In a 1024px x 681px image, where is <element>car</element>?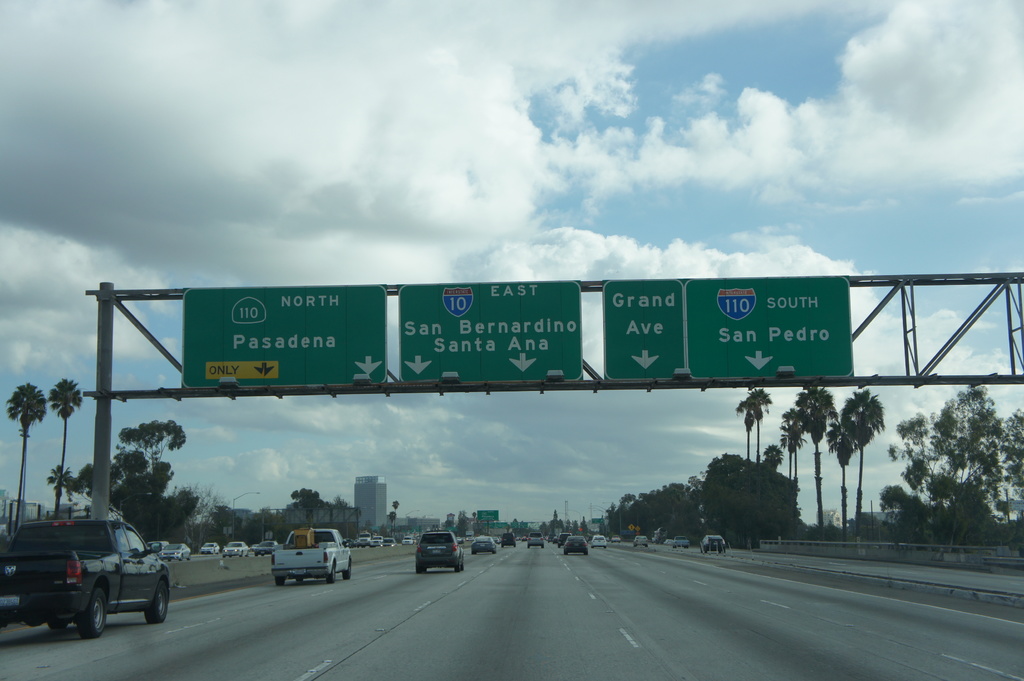
rect(702, 534, 726, 553).
